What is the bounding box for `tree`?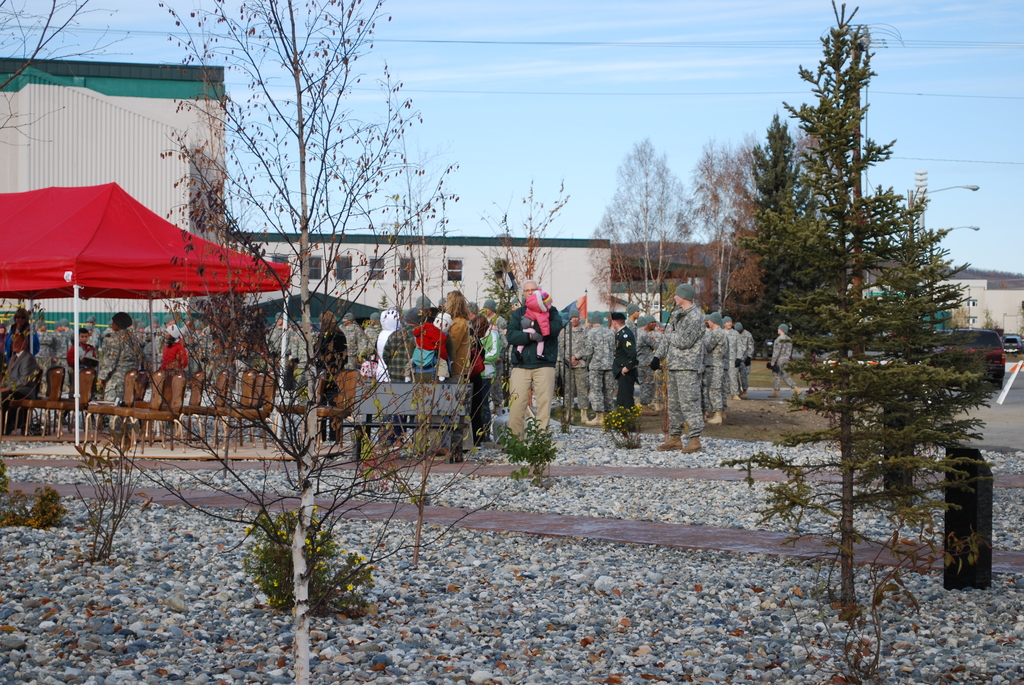
[x1=576, y1=130, x2=707, y2=331].
